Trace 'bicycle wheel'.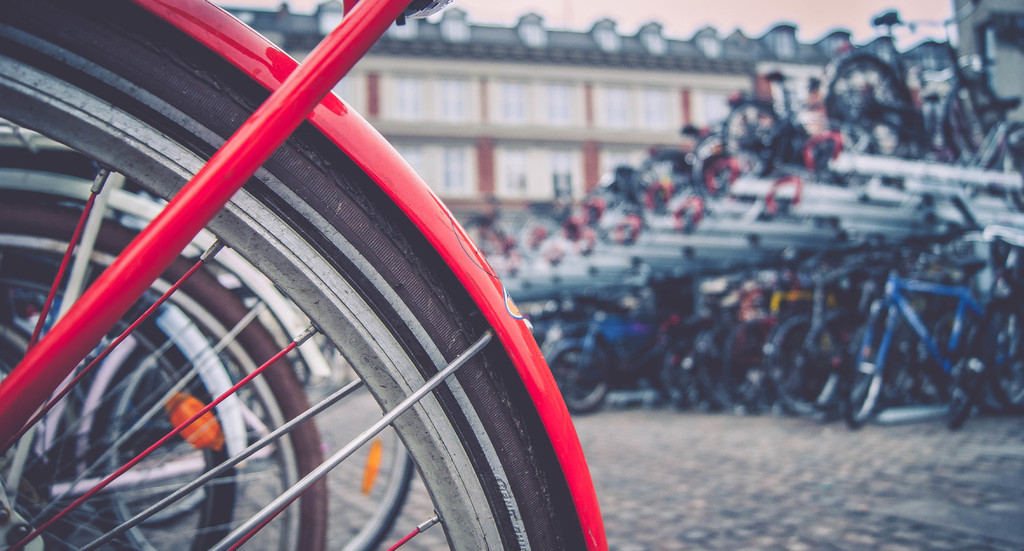
Traced to [x1=0, y1=202, x2=330, y2=550].
